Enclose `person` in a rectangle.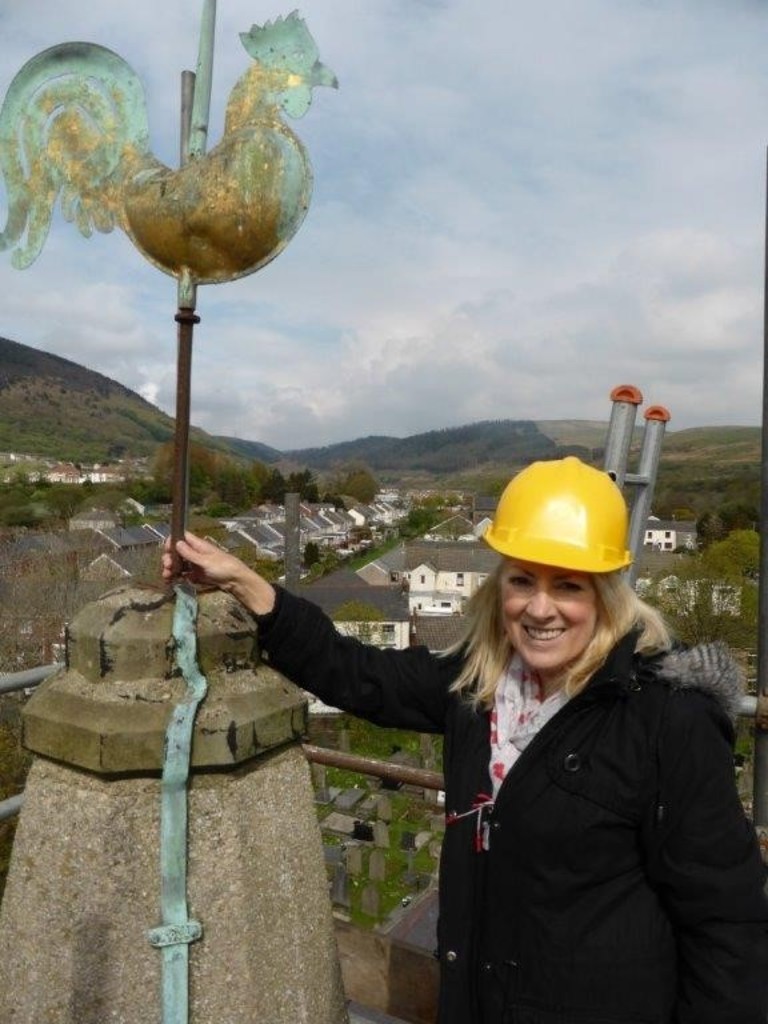
box=[151, 455, 767, 1023].
